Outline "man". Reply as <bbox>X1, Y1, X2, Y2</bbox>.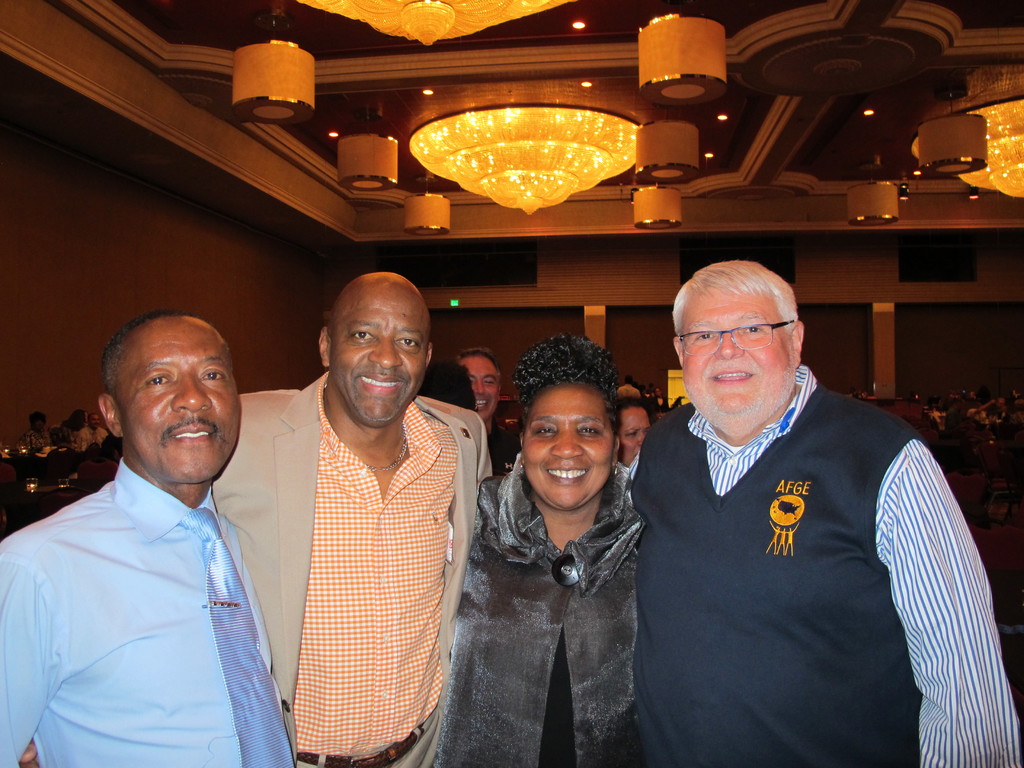
<bbox>615, 260, 1023, 767</bbox>.
